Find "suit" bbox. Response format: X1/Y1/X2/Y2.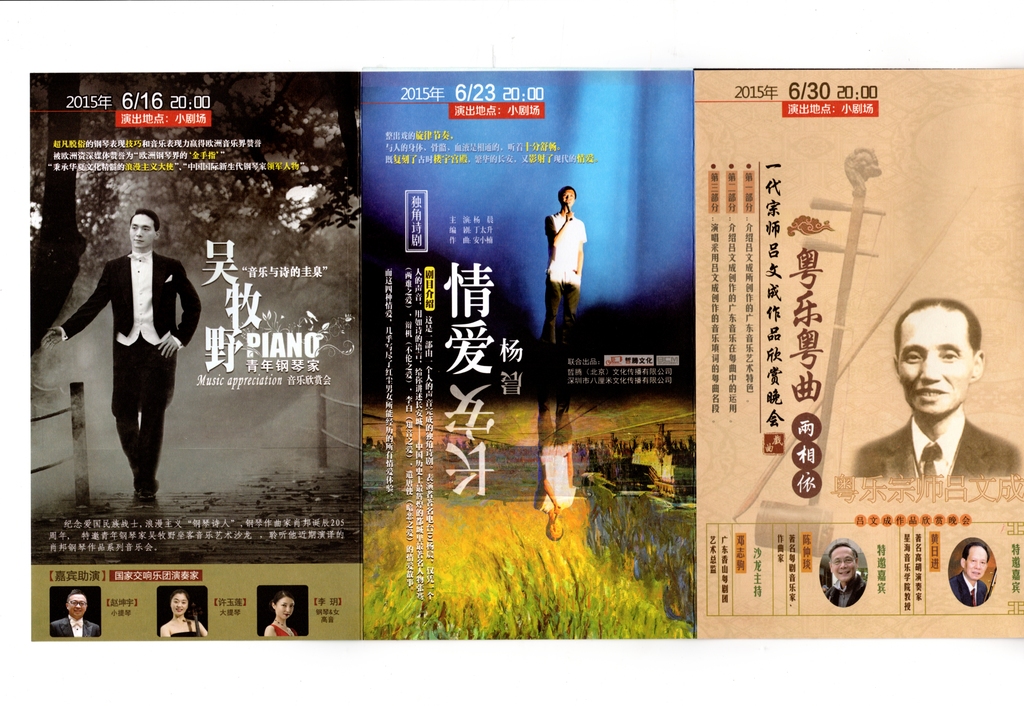
952/569/989/608.
